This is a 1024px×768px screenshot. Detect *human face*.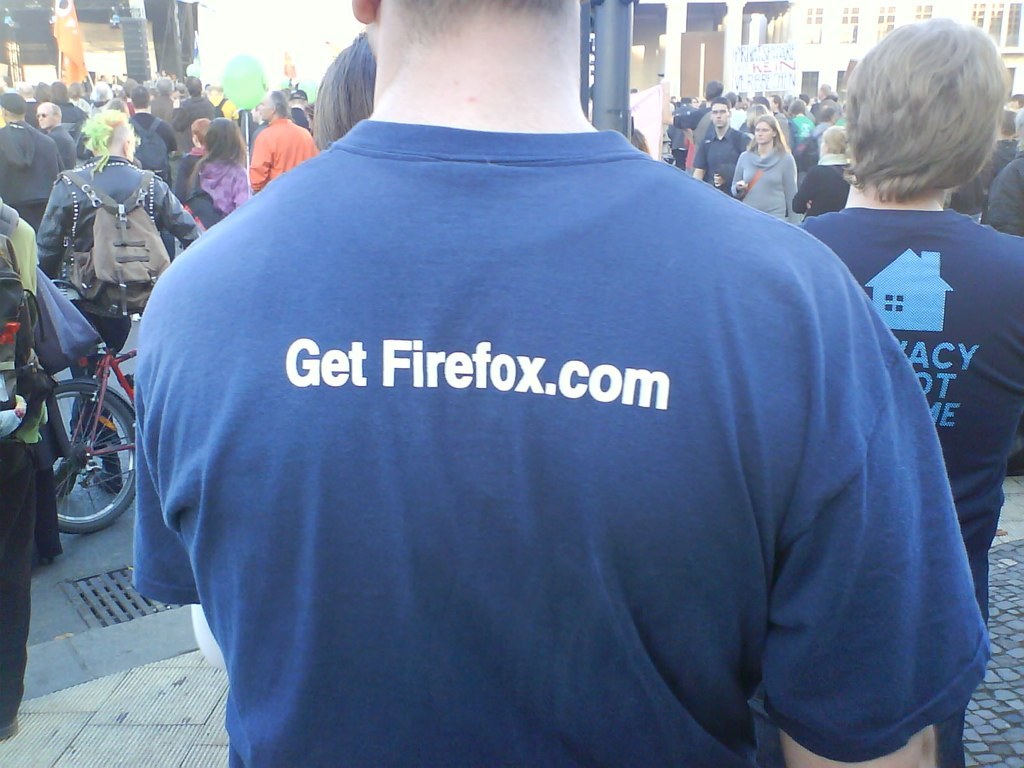
box=[35, 99, 54, 130].
